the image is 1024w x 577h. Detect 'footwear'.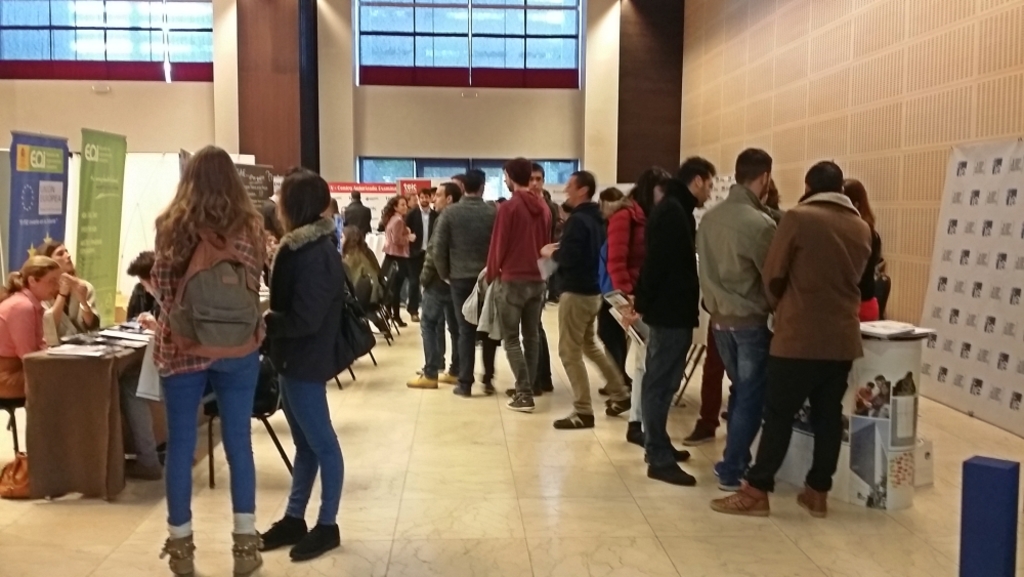
Detection: <region>259, 511, 308, 552</region>.
